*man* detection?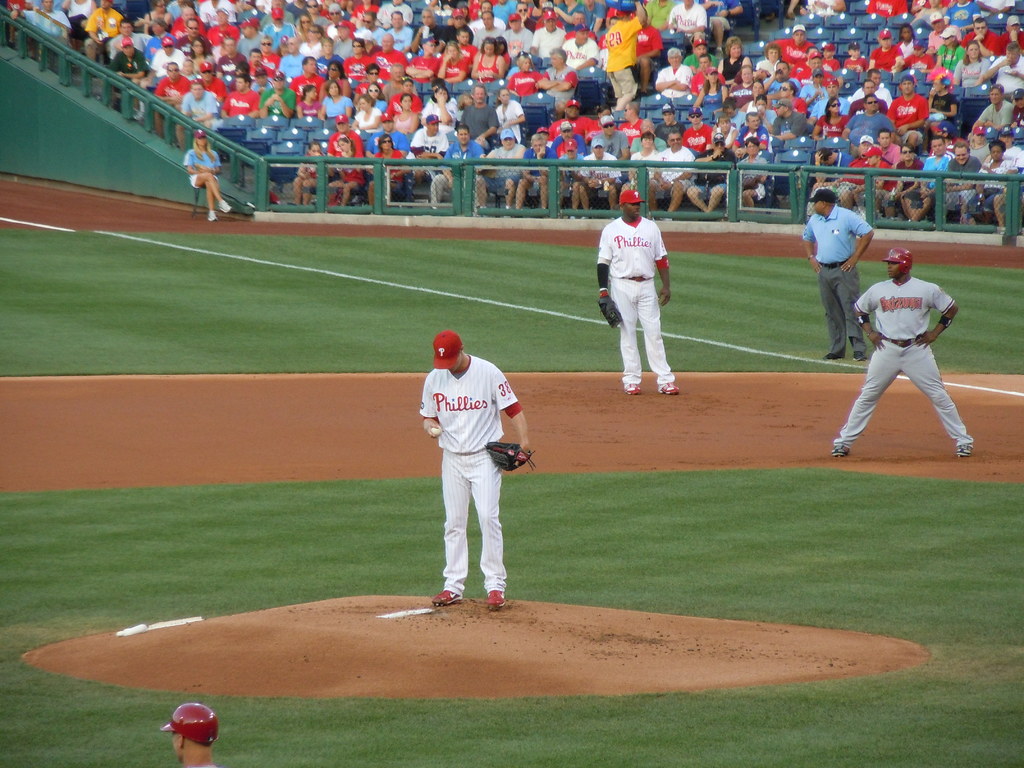
503, 13, 533, 62
